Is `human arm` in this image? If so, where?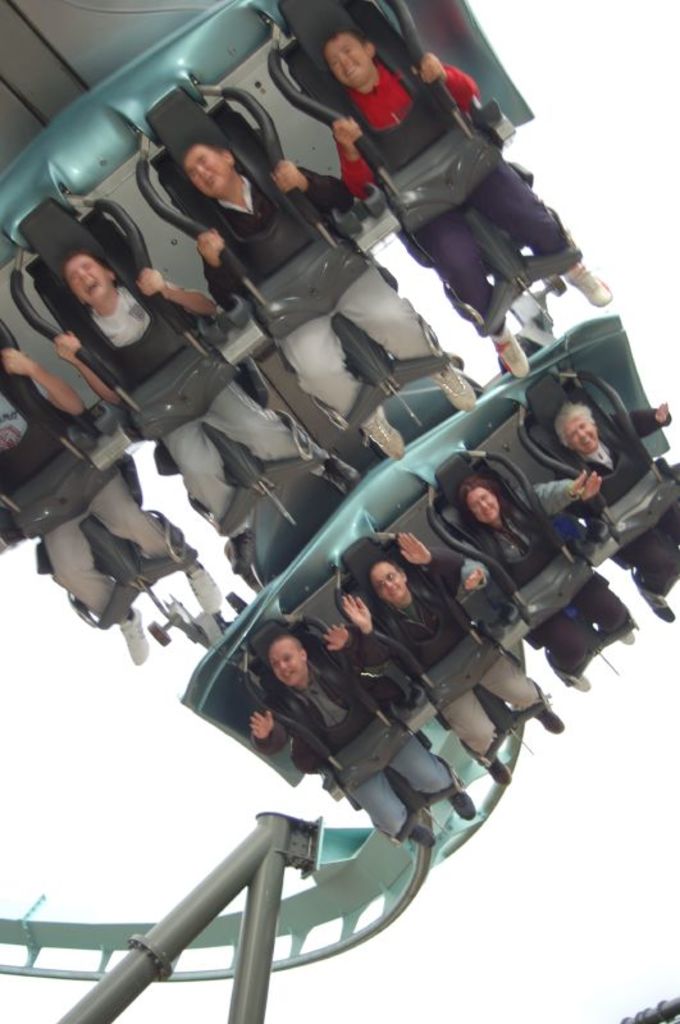
Yes, at detection(415, 38, 482, 122).
